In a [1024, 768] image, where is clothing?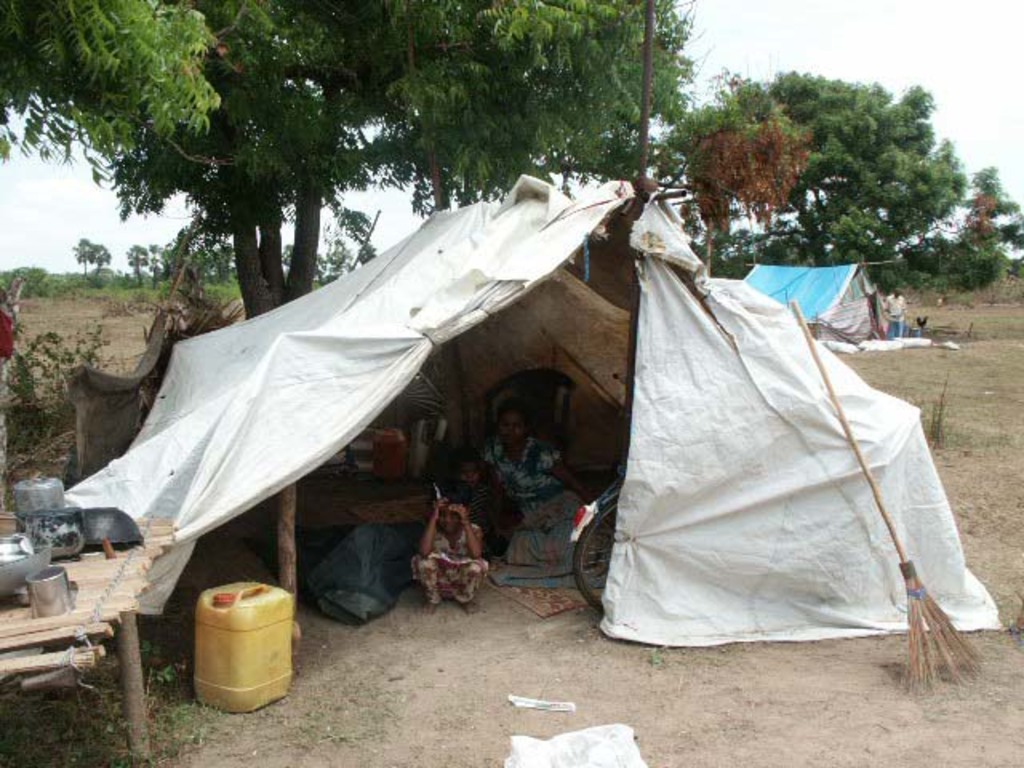
bbox(405, 506, 480, 616).
